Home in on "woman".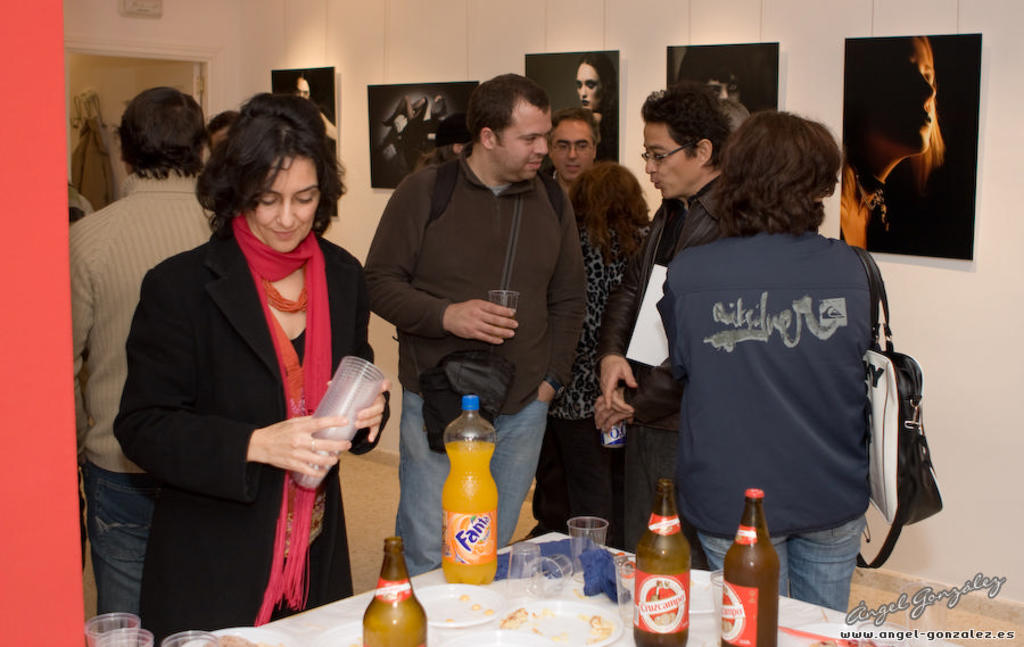
Homed in at <bbox>658, 103, 887, 607</bbox>.
